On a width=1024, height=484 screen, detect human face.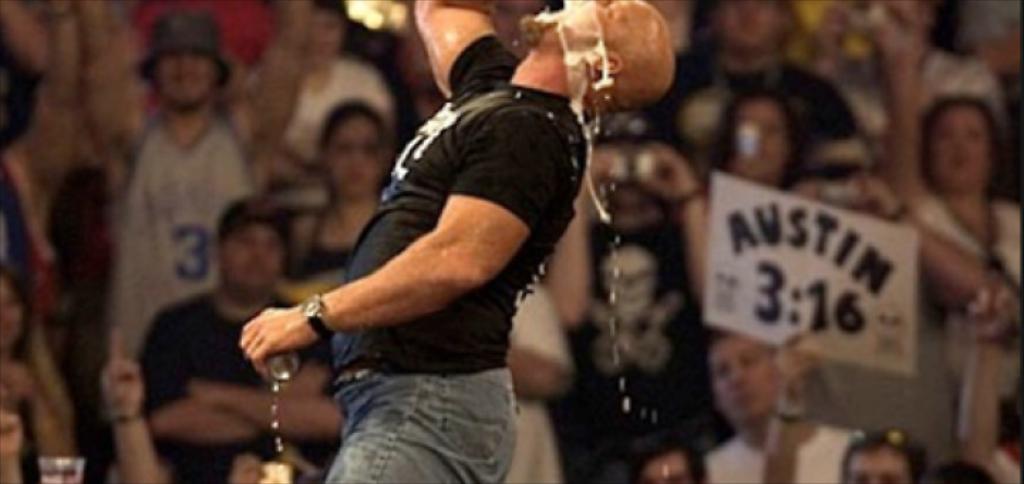
Rect(525, 0, 636, 48).
